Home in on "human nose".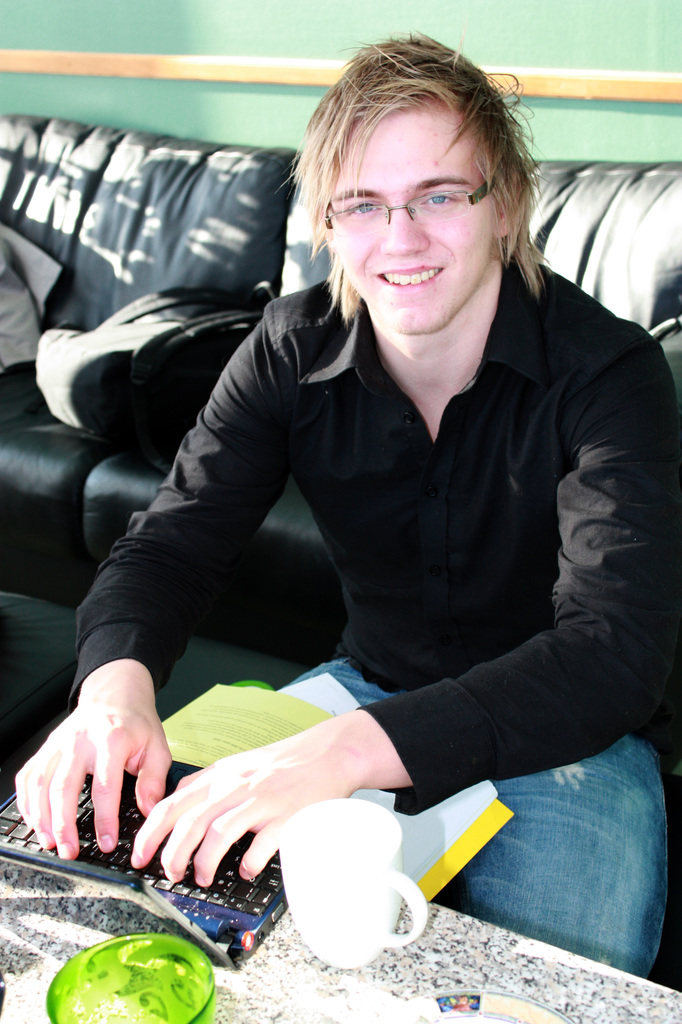
Homed in at [380,205,429,256].
